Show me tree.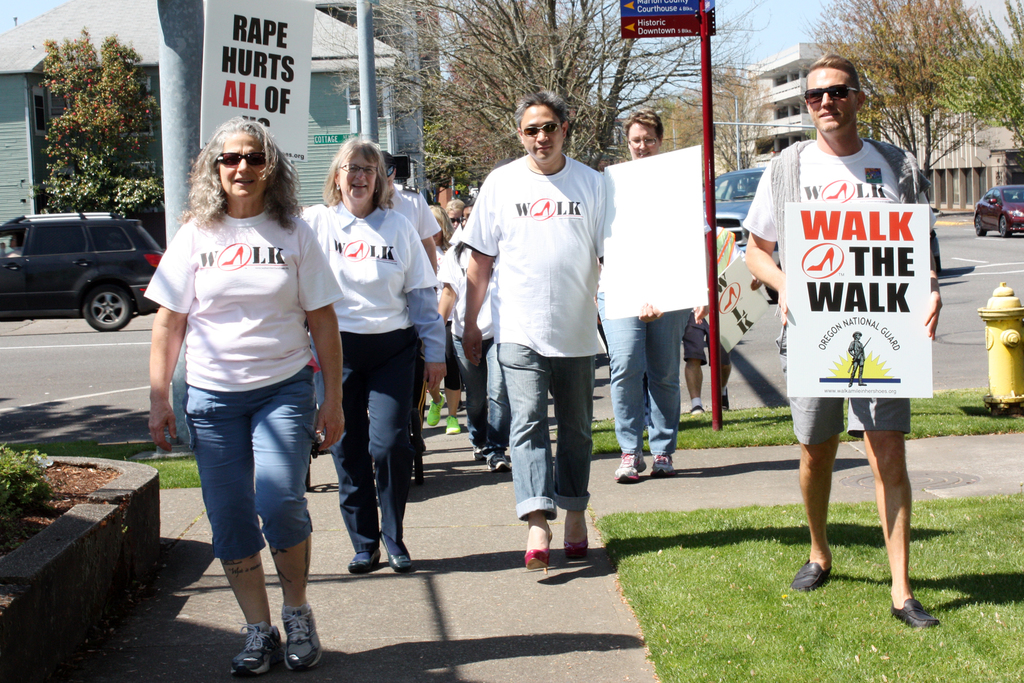
tree is here: (x1=13, y1=26, x2=167, y2=215).
